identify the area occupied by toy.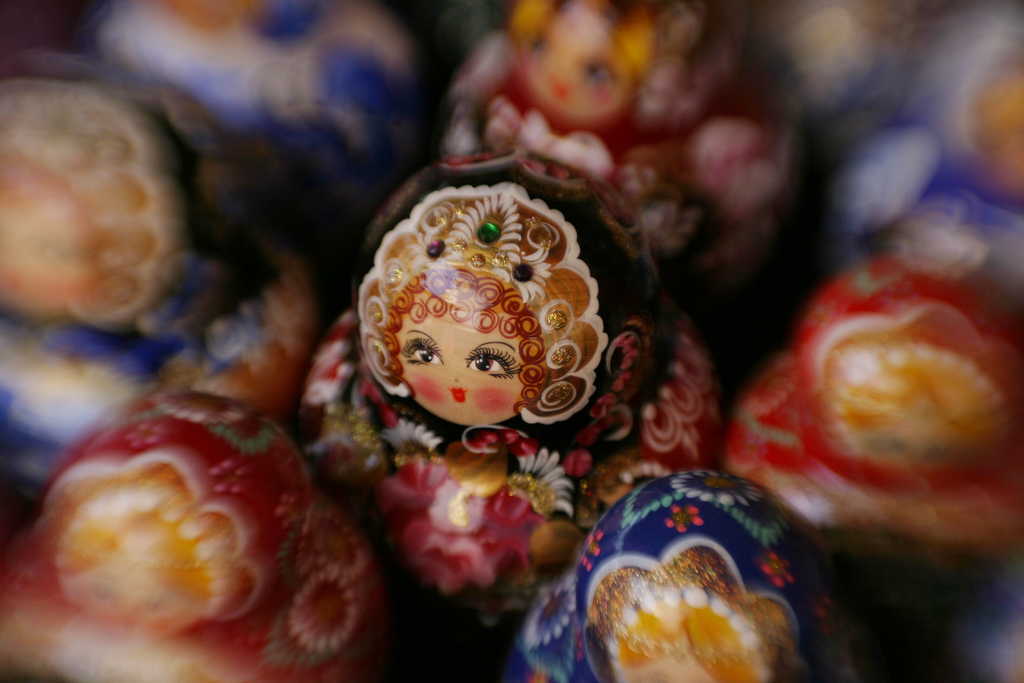
Area: box=[278, 147, 724, 646].
